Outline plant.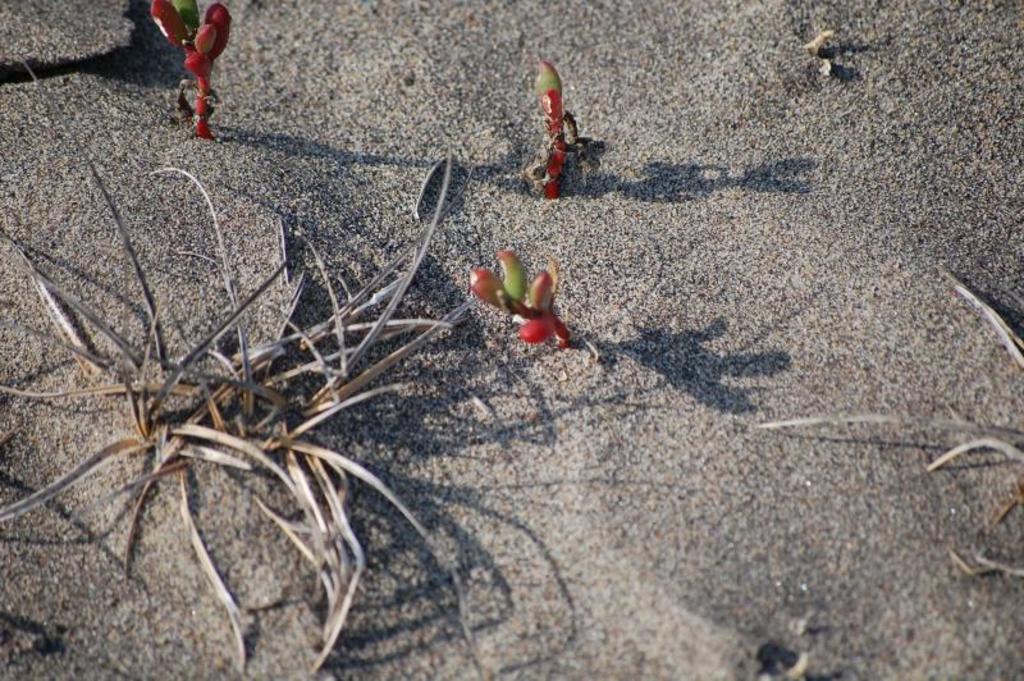
Outline: x1=0 y1=55 x2=476 y2=680.
